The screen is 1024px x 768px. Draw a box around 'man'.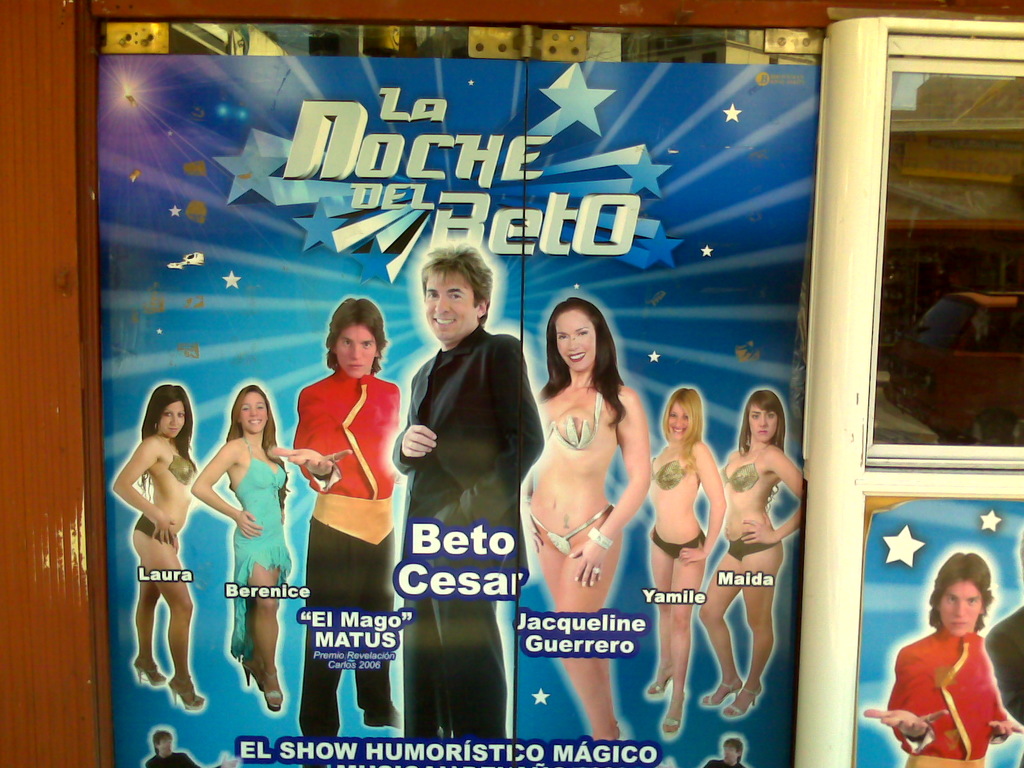
<bbox>379, 241, 551, 722</bbox>.
